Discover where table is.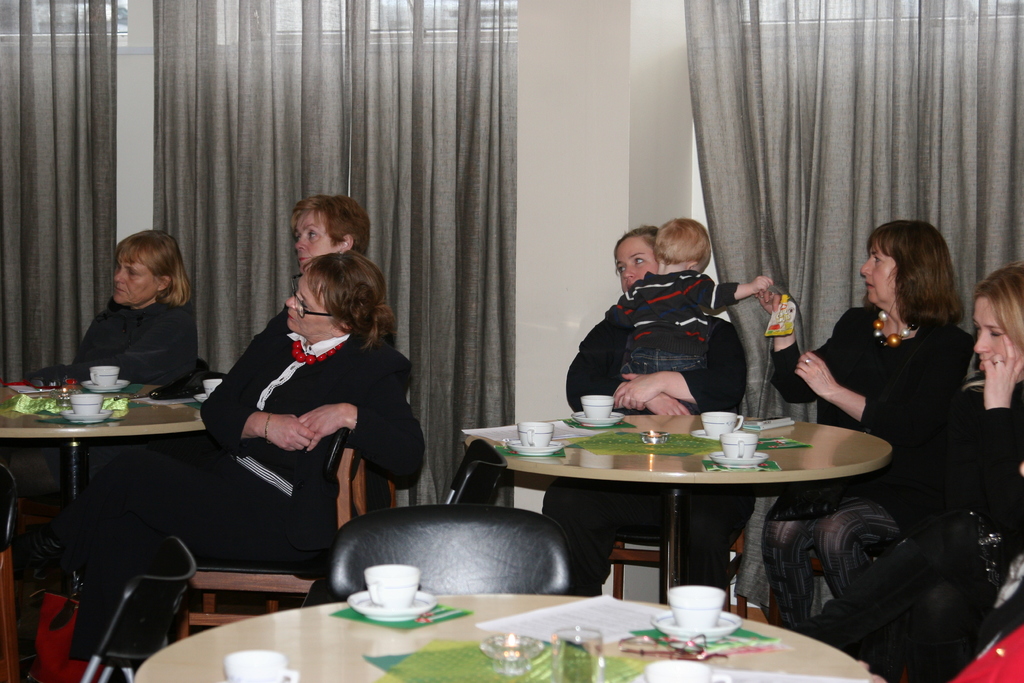
Discovered at pyautogui.locateOnScreen(472, 416, 899, 627).
